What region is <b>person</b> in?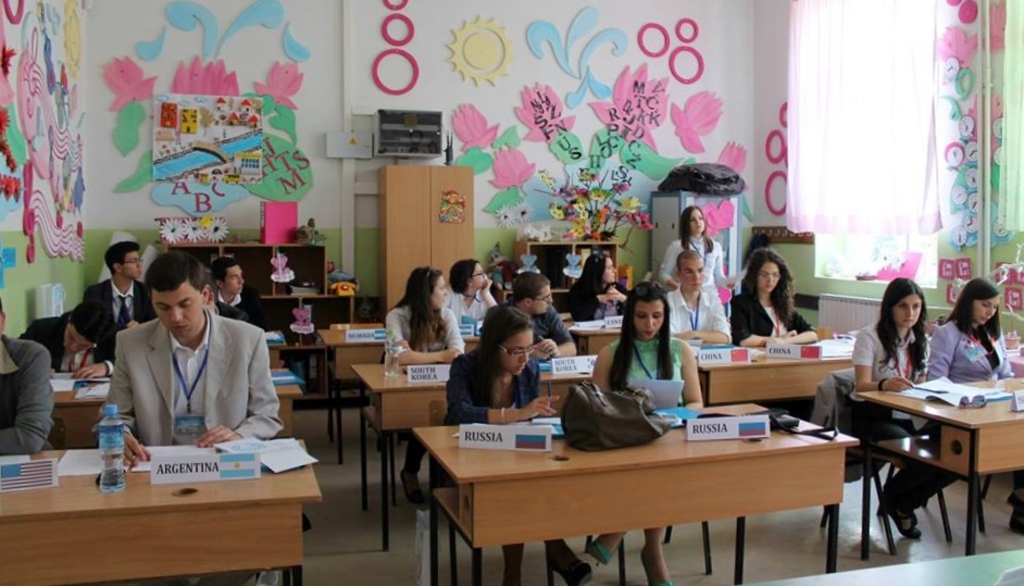
crop(657, 249, 728, 348).
